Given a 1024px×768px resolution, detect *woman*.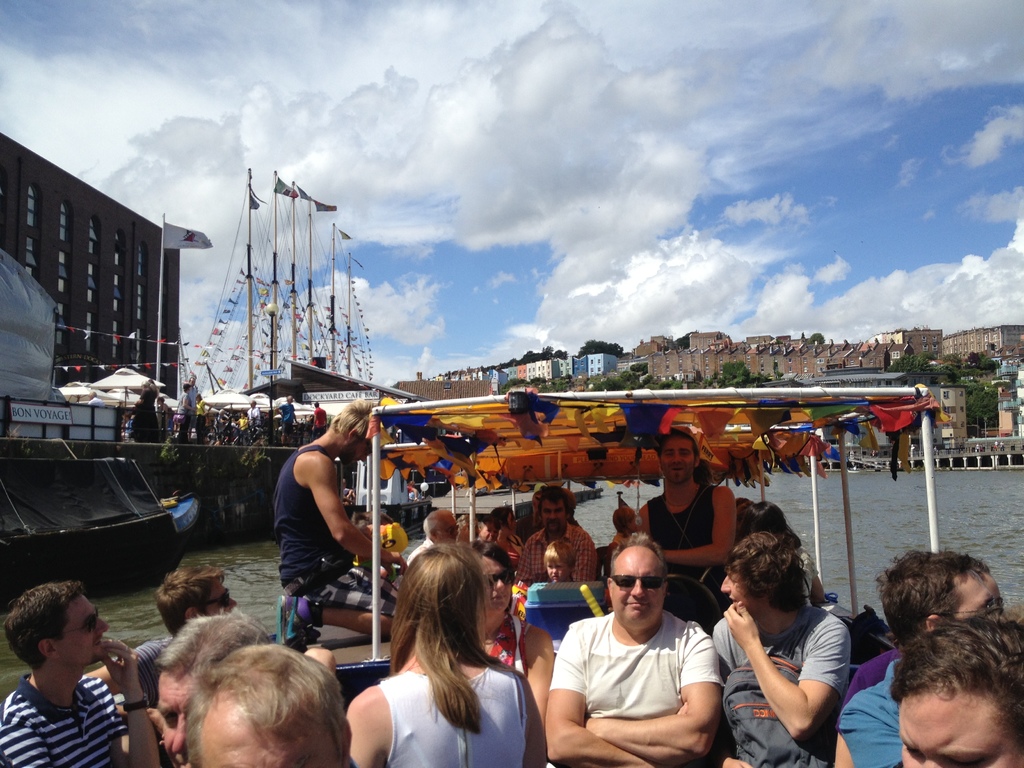
bbox=(342, 543, 542, 767).
